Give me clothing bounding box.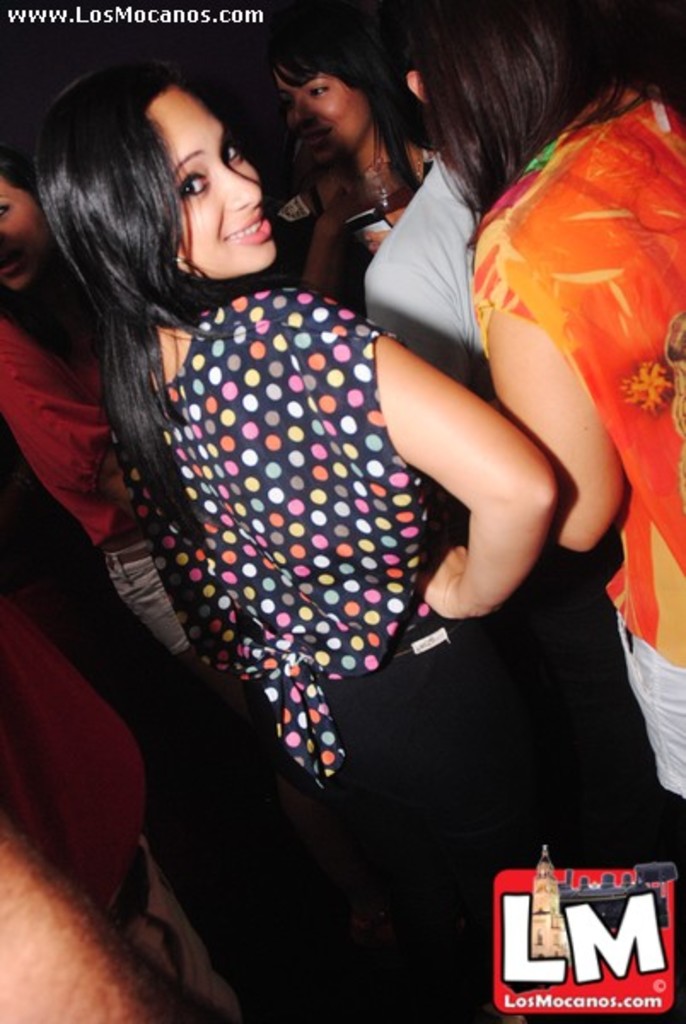
bbox=(365, 137, 491, 411).
